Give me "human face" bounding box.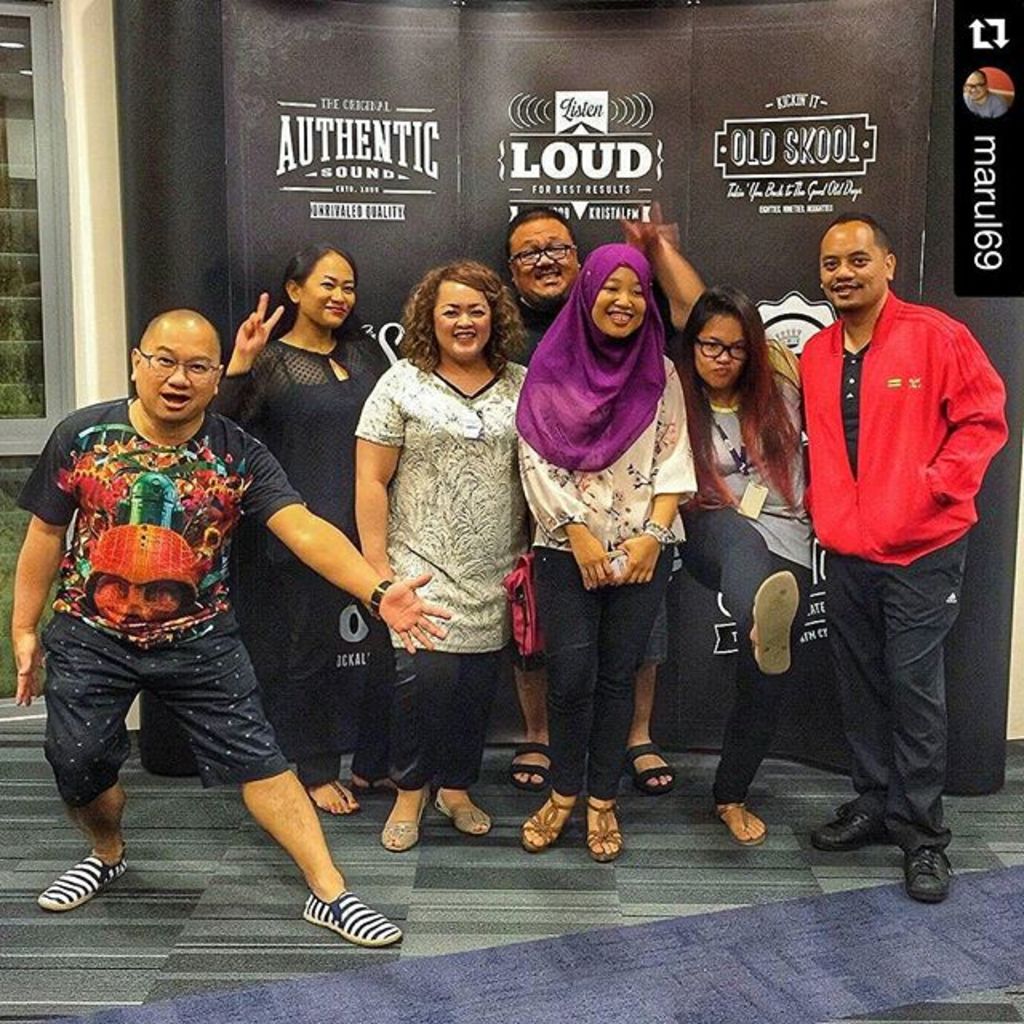
(818,230,883,310).
